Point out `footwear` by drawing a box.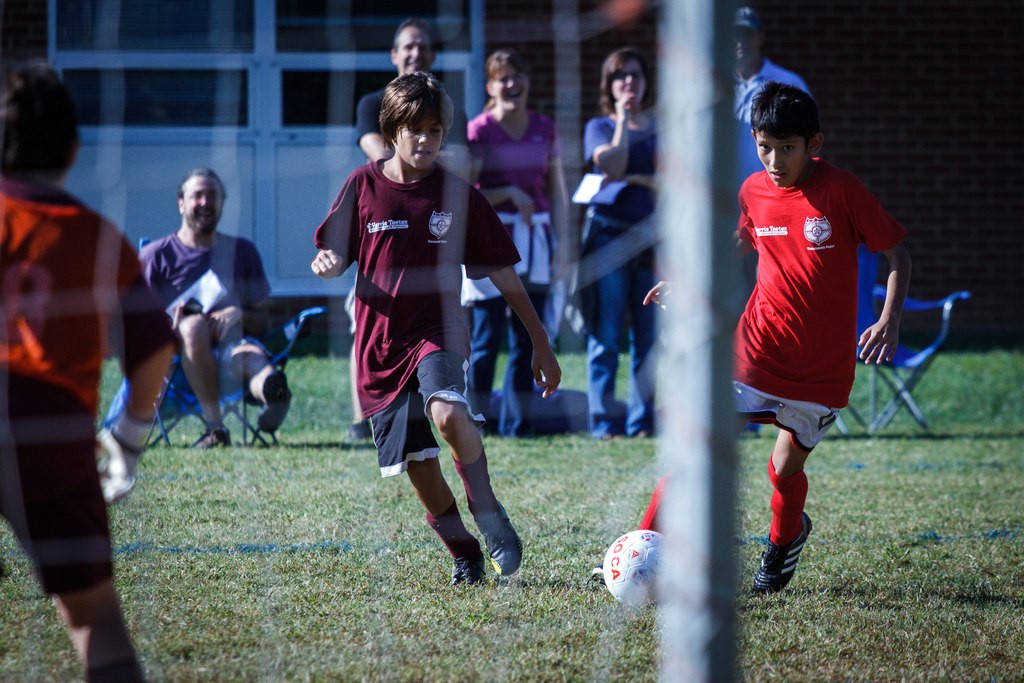
bbox(633, 424, 652, 436).
